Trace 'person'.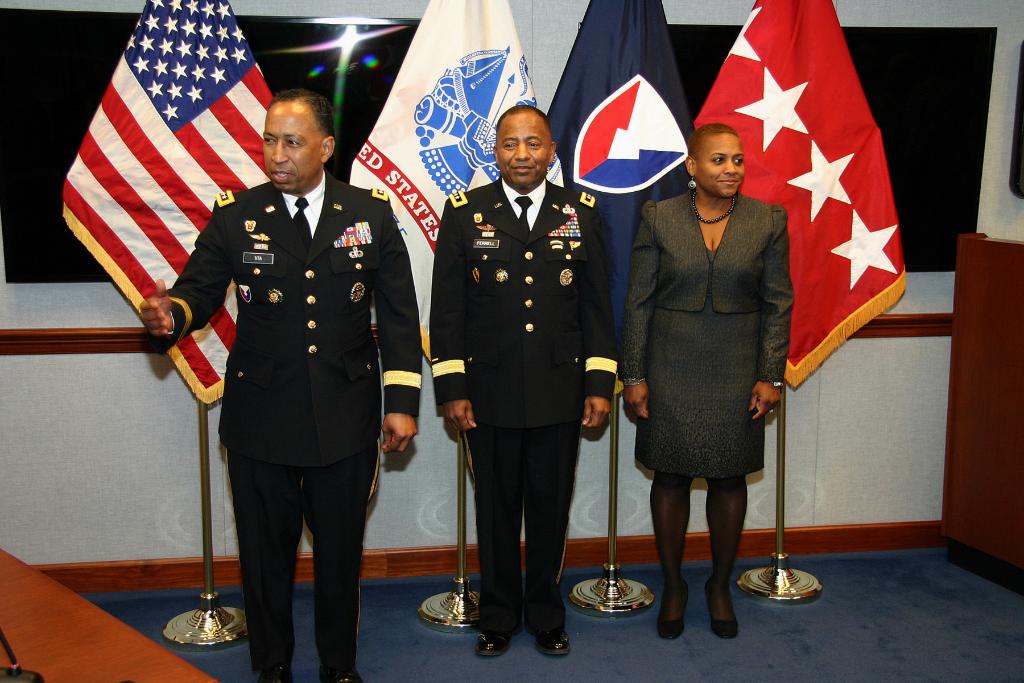
Traced to [620, 120, 795, 642].
